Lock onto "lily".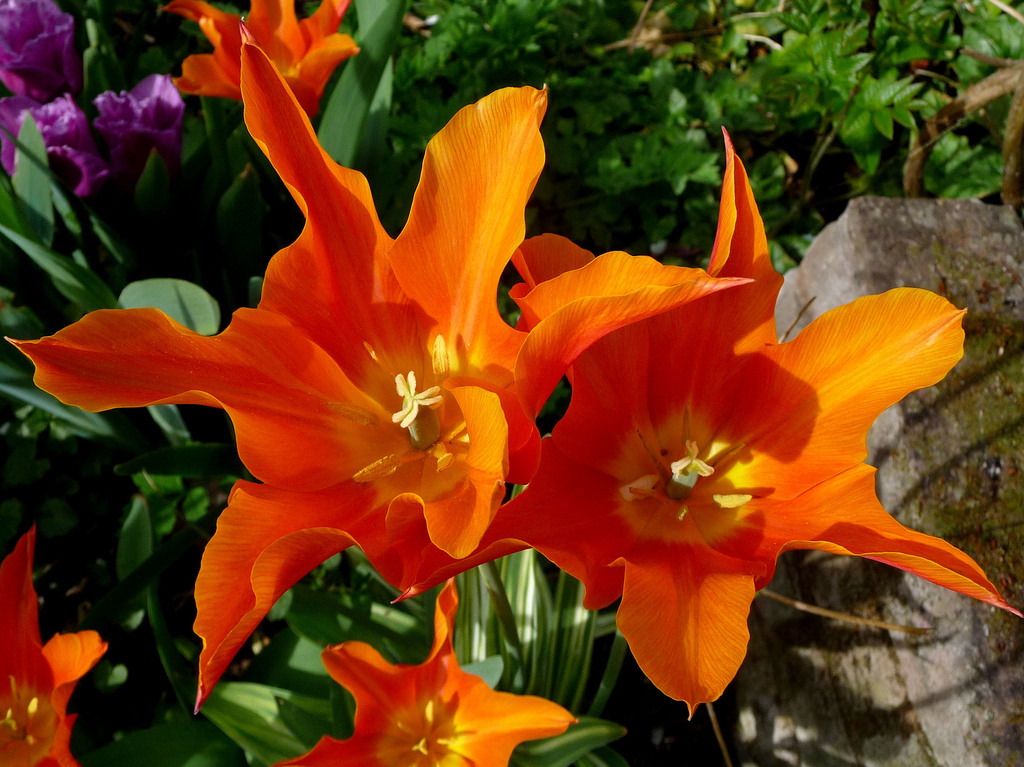
Locked: box(388, 127, 1023, 725).
